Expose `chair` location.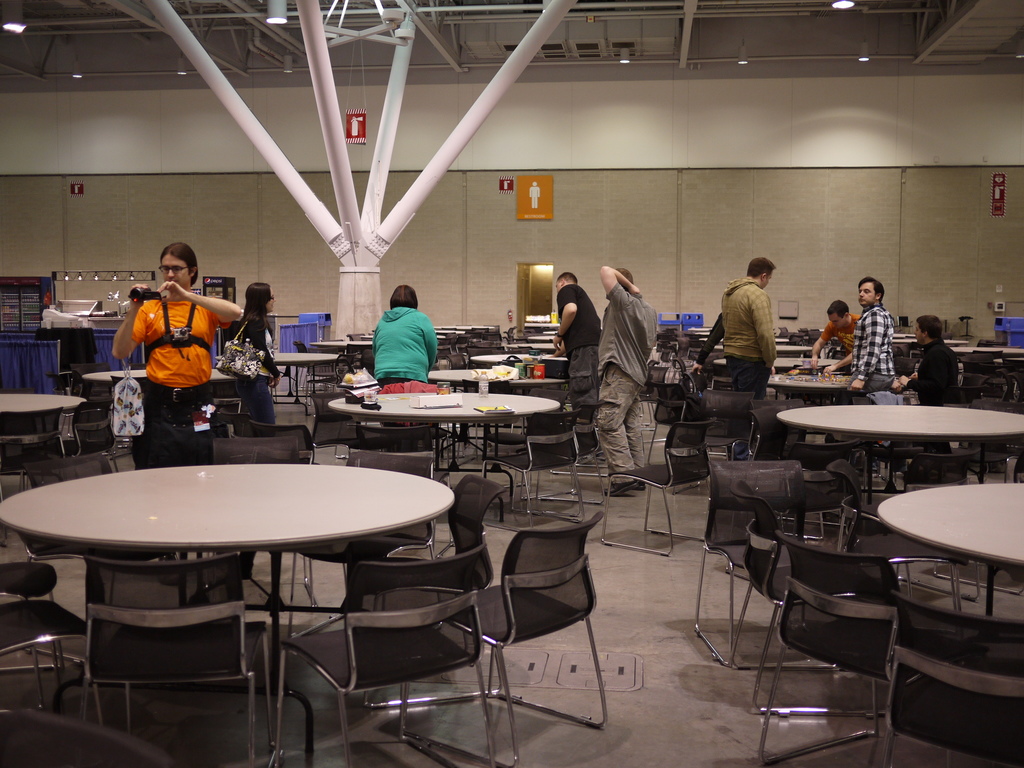
Exposed at 0,404,62,545.
